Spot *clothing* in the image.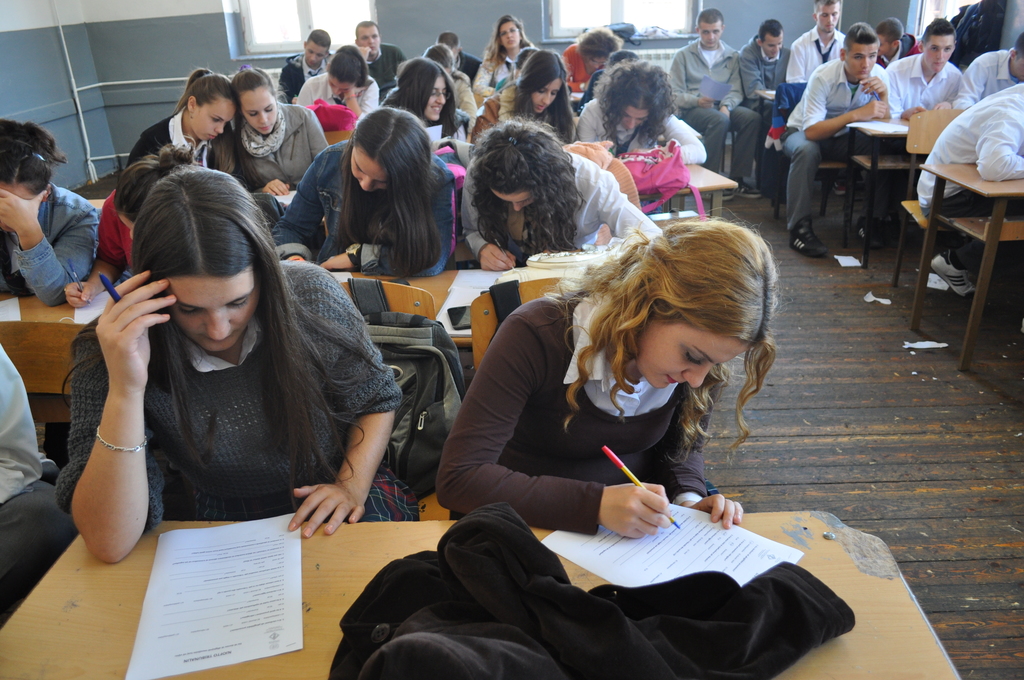
*clothing* found at l=558, t=40, r=592, b=95.
